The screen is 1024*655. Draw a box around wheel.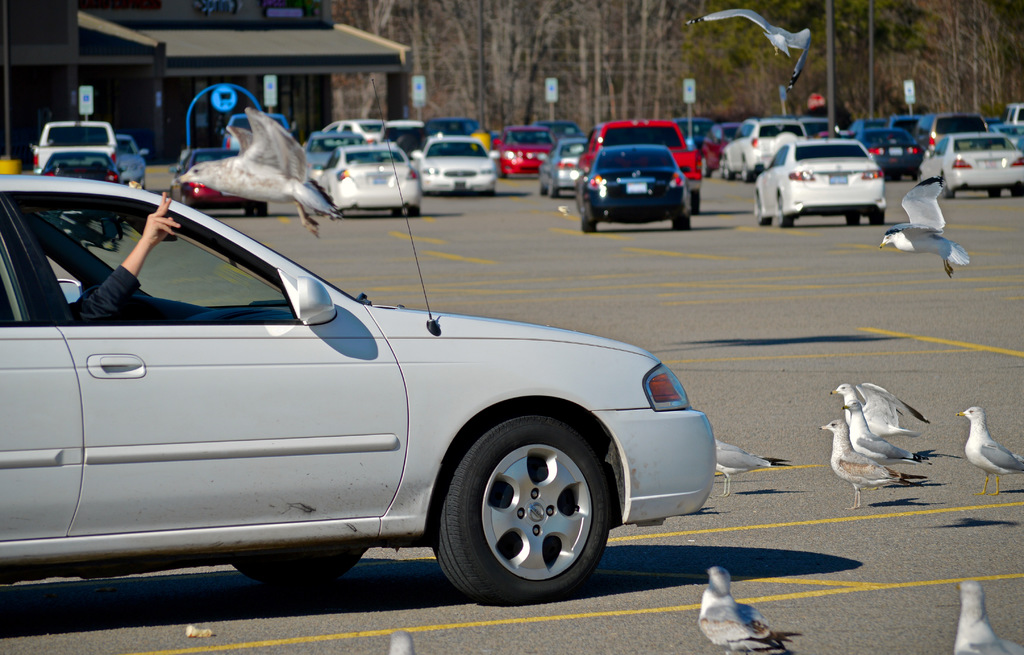
region(539, 184, 547, 195).
